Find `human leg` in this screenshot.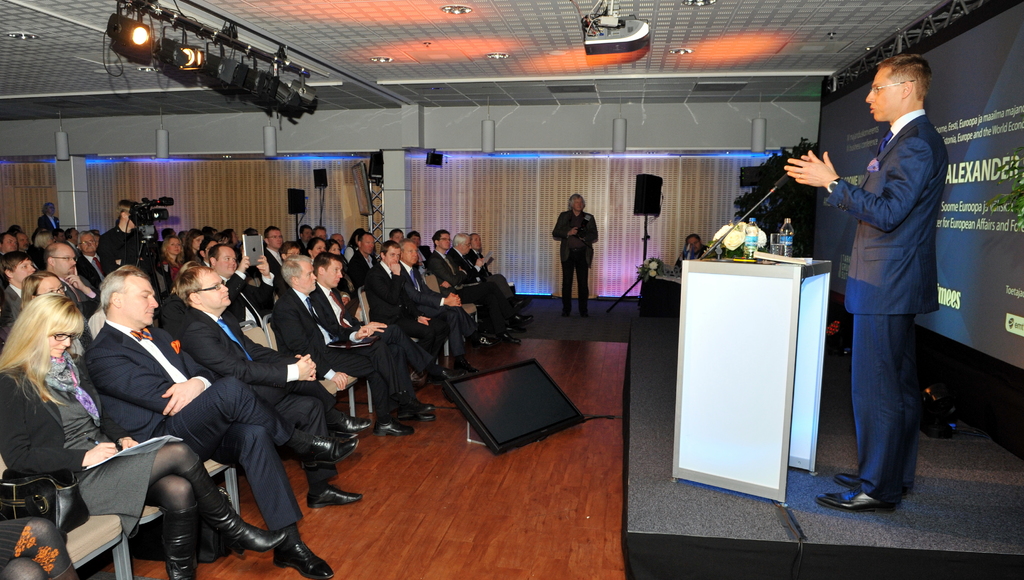
The bounding box for `human leg` is region(413, 315, 465, 387).
